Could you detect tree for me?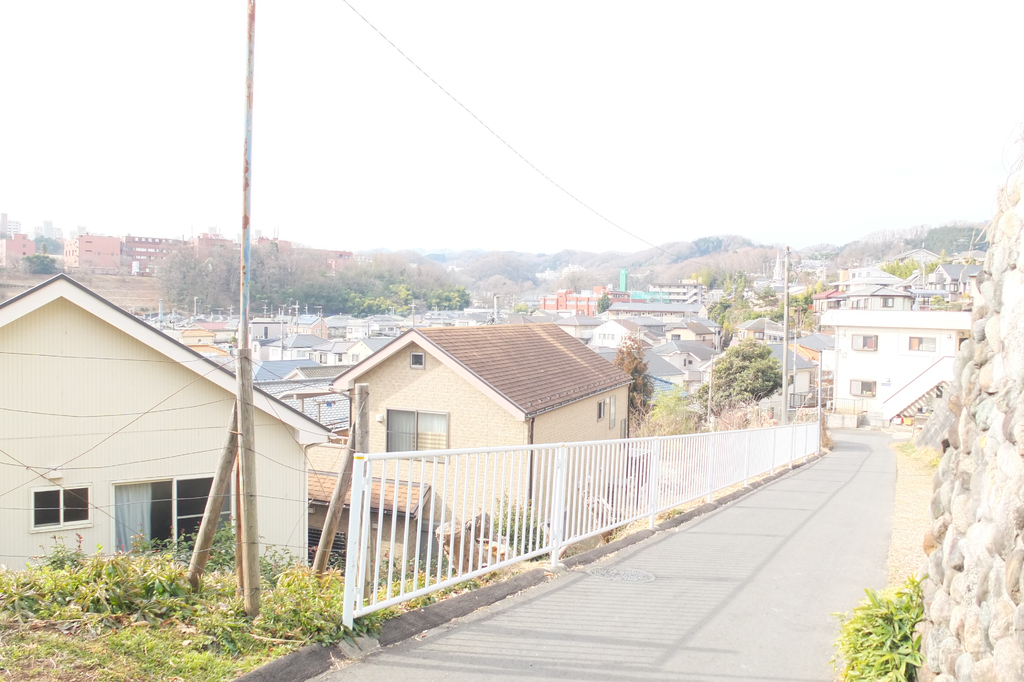
Detection result: box=[325, 250, 480, 332].
